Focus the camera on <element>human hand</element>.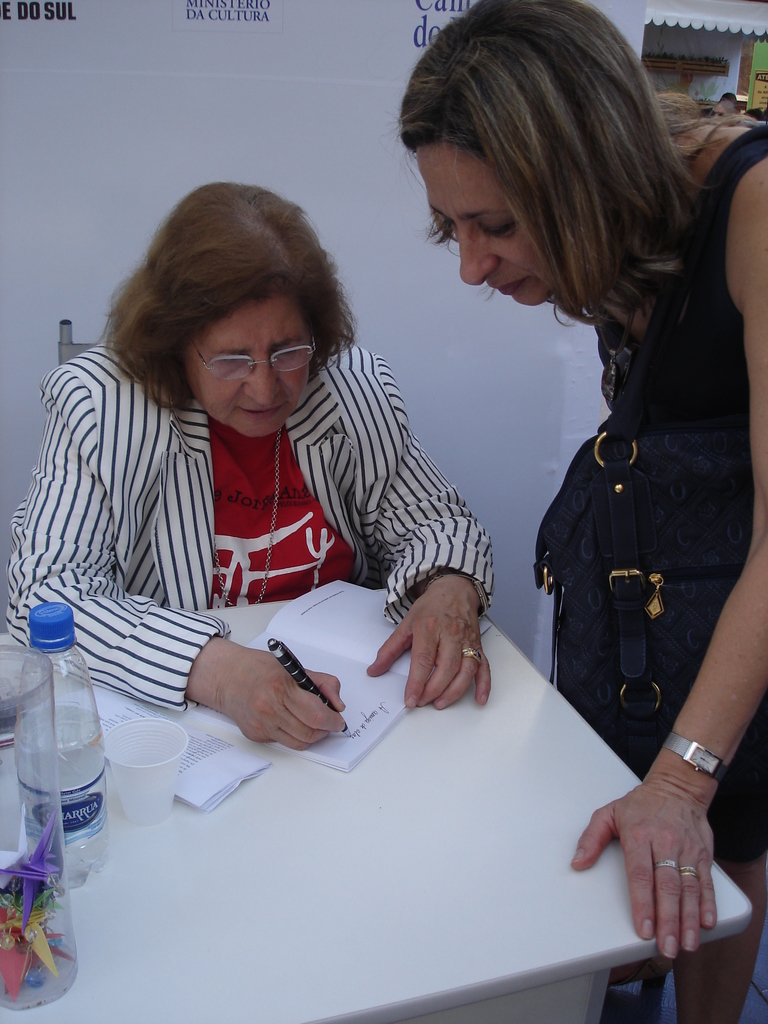
Focus region: (left=567, top=780, right=716, bottom=968).
